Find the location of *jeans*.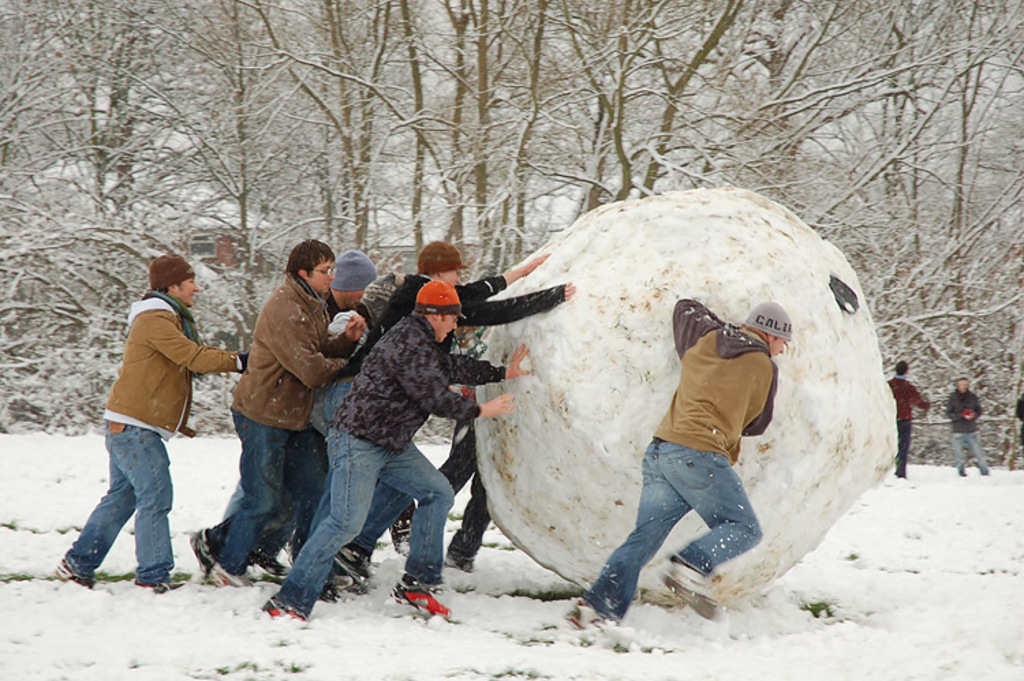
Location: (948,427,993,475).
